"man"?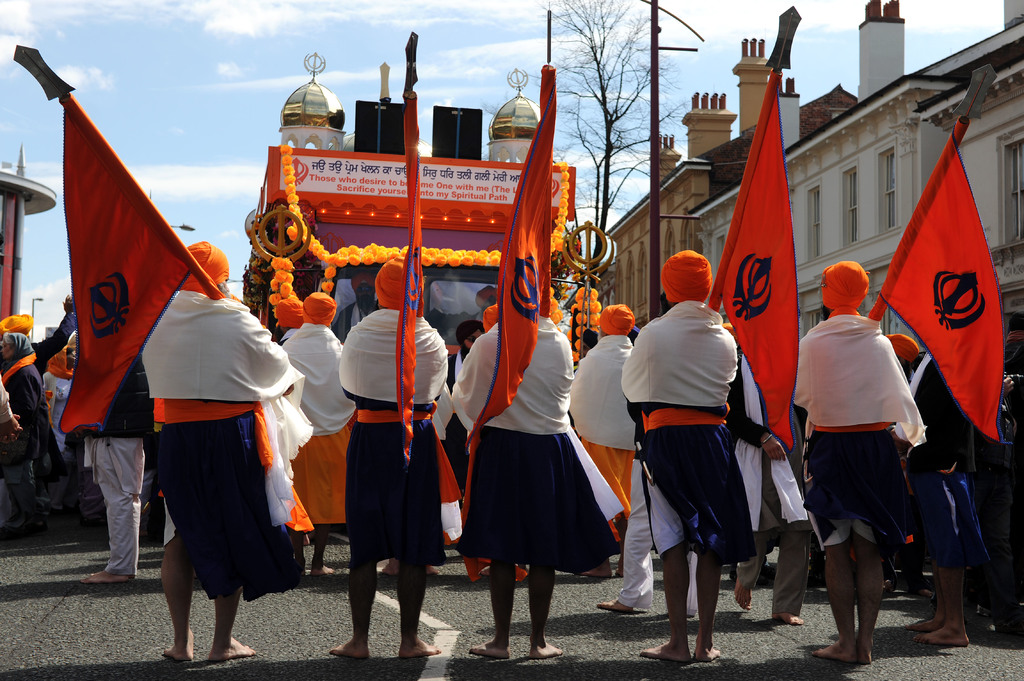
crop(453, 267, 578, 661)
